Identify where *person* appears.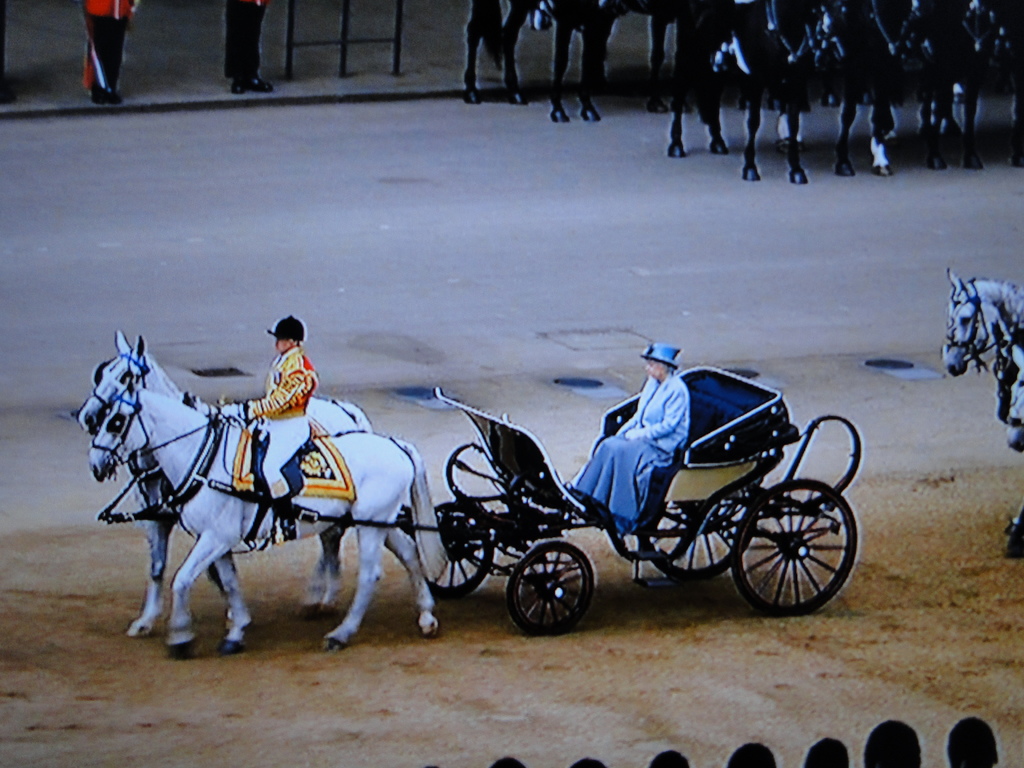
Appears at [x1=218, y1=308, x2=310, y2=520].
